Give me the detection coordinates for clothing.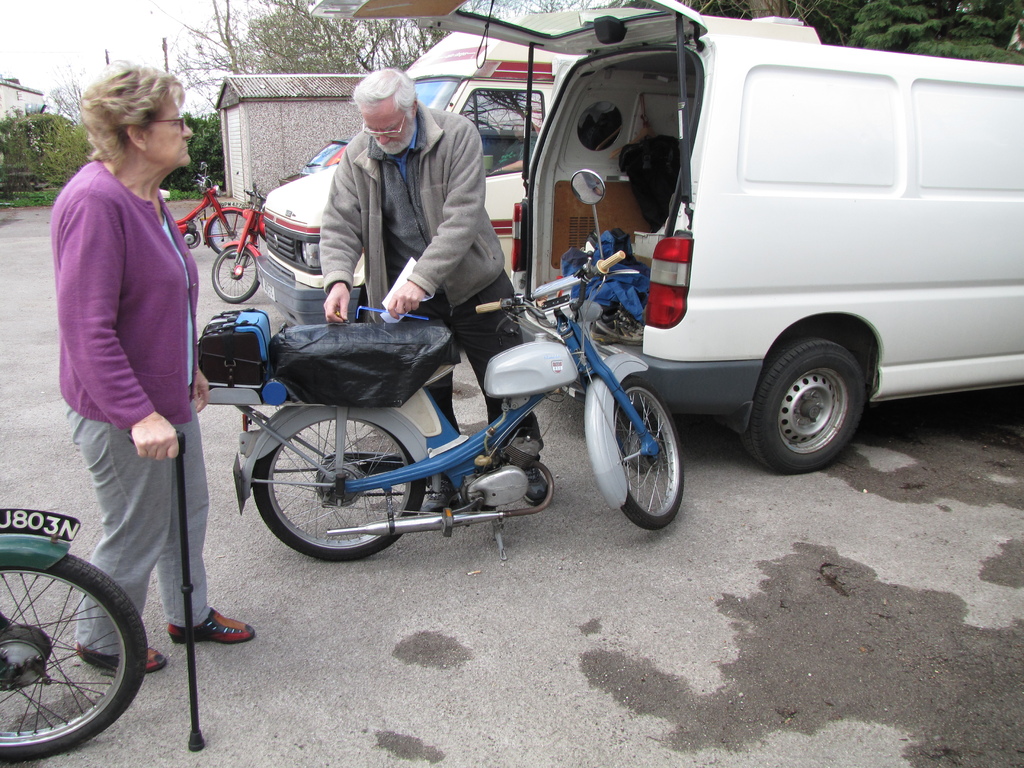
BBox(321, 100, 508, 312).
